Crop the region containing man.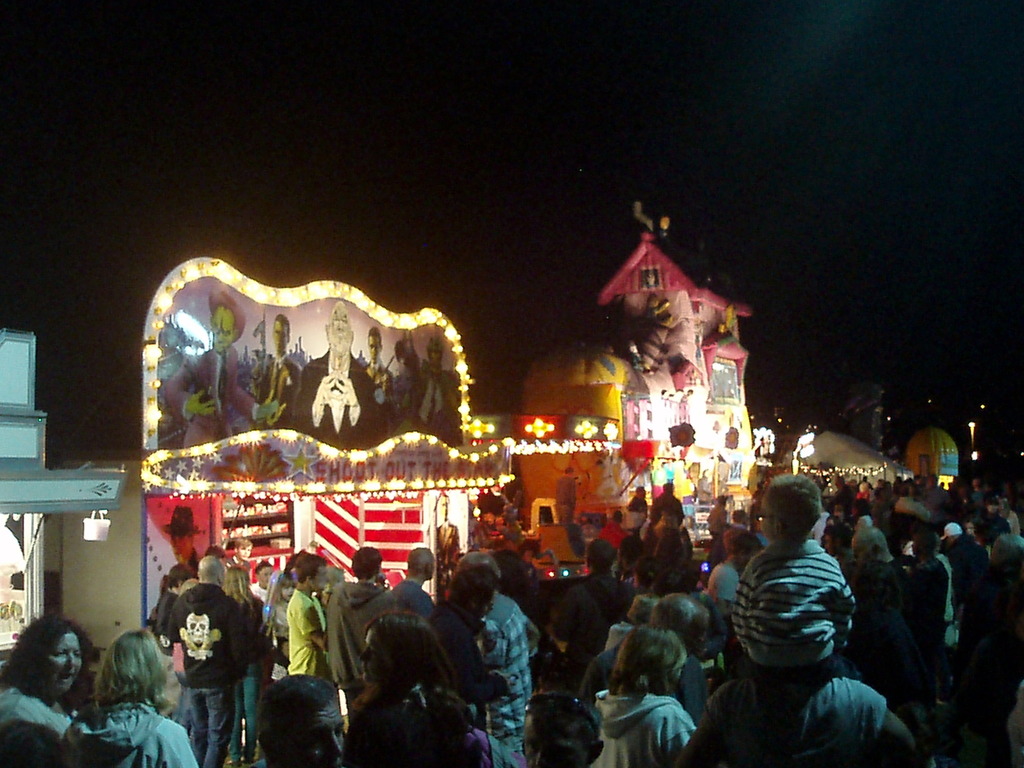
Crop region: {"x1": 388, "y1": 547, "x2": 442, "y2": 620}.
